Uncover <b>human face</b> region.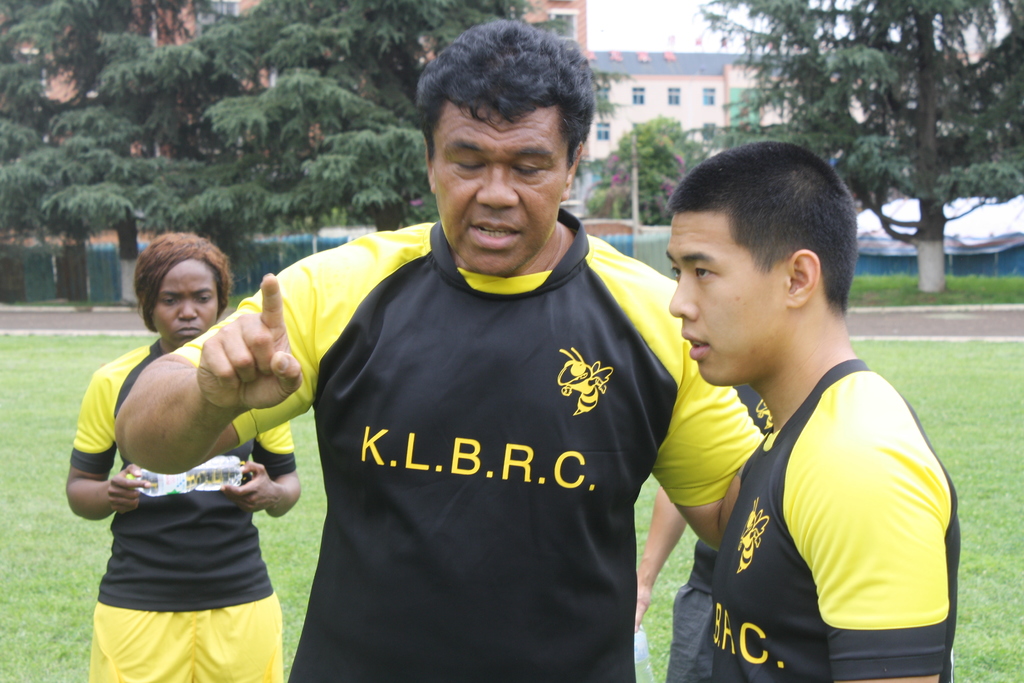
Uncovered: <region>666, 214, 788, 383</region>.
